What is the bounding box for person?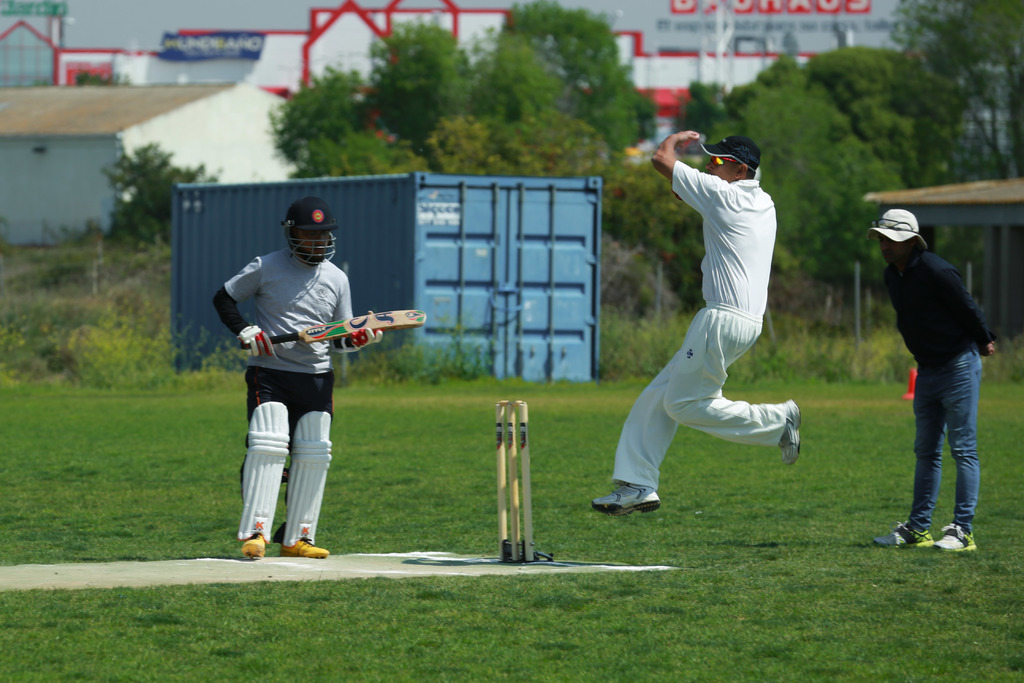
Rect(207, 195, 386, 564).
